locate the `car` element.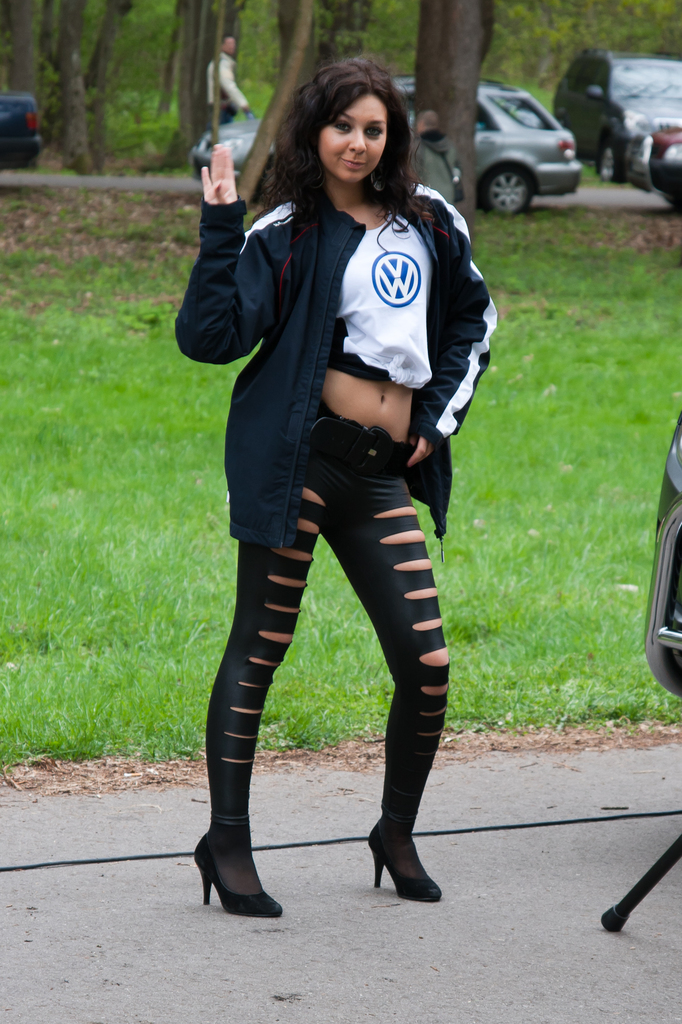
Element bbox: 0 90 43 172.
